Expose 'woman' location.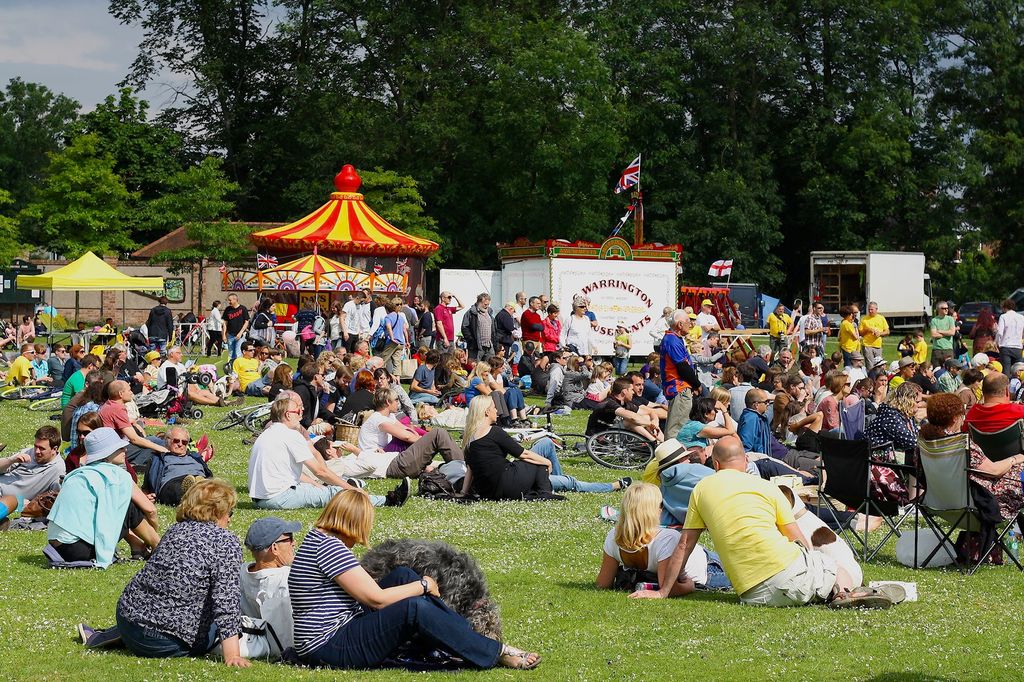
Exposed at select_region(268, 363, 292, 401).
